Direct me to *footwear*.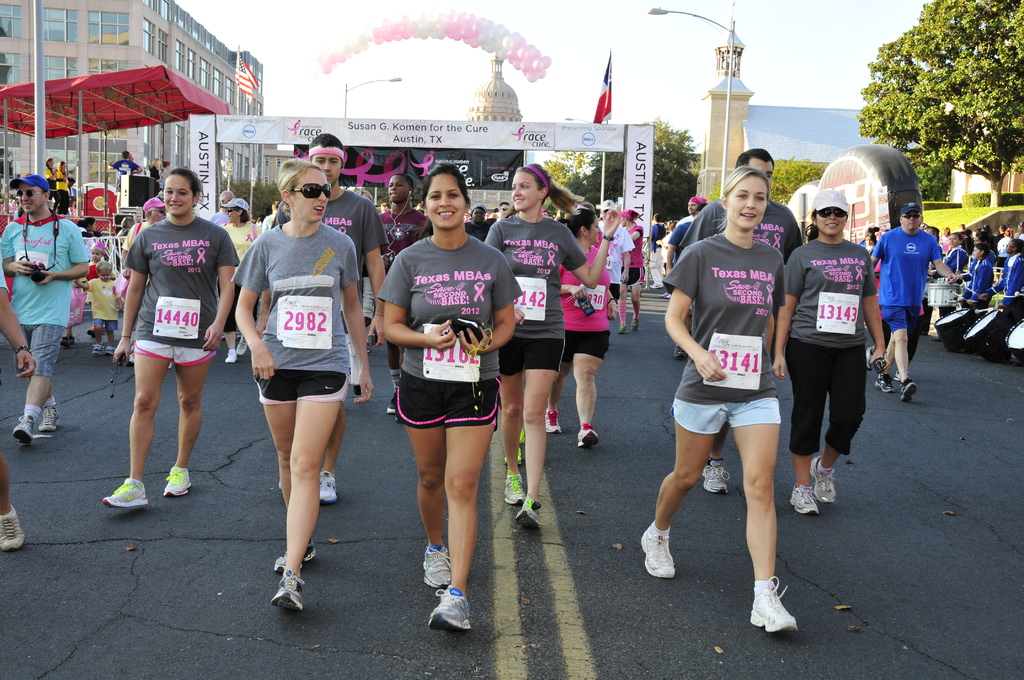
Direction: locate(386, 390, 399, 414).
